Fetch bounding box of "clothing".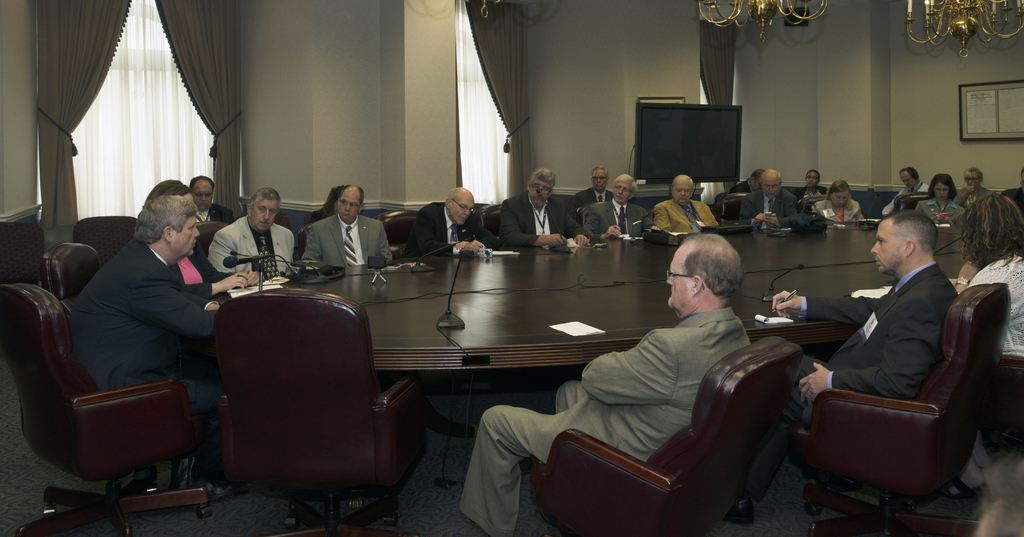
Bbox: 810/198/865/228.
